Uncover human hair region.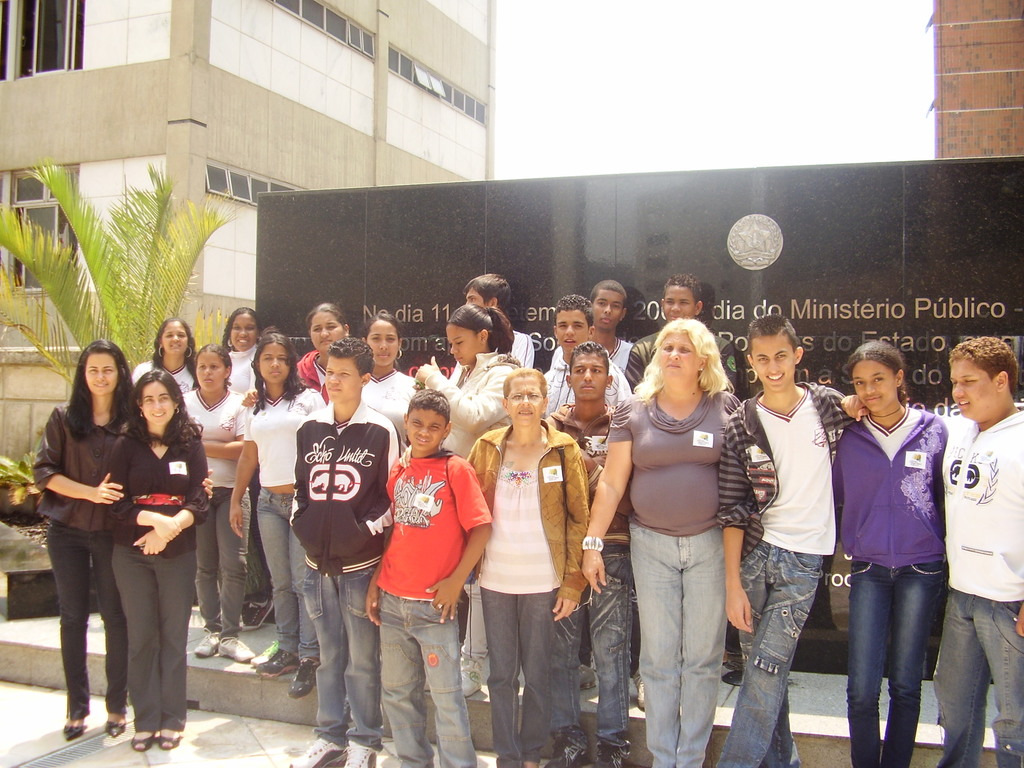
Uncovered: bbox(56, 341, 128, 448).
